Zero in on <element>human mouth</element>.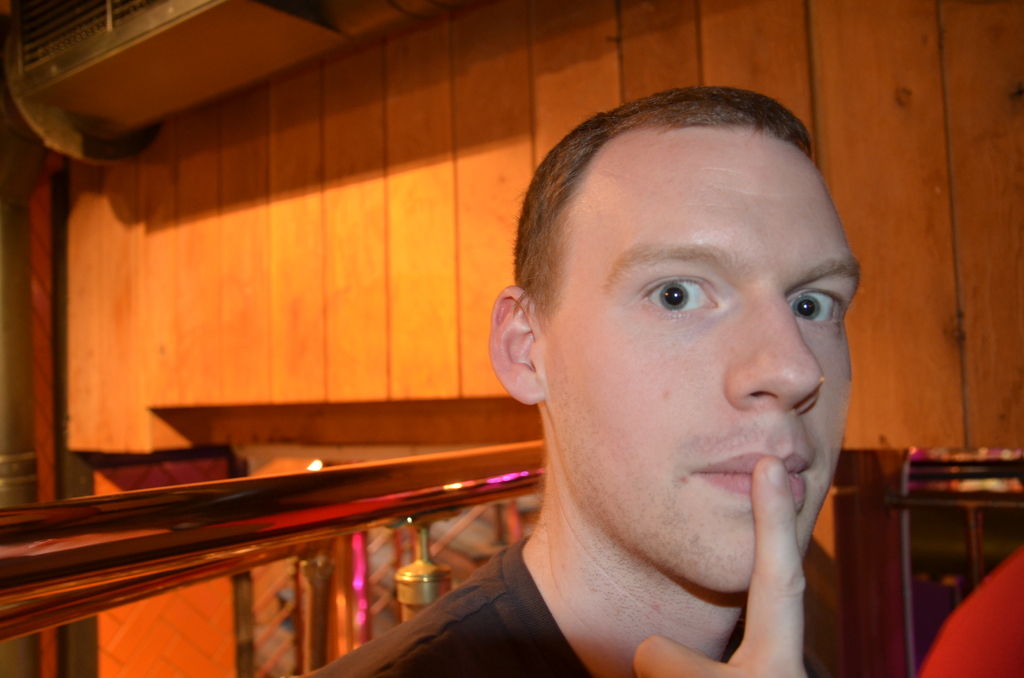
Zeroed in: 687/449/810/513.
